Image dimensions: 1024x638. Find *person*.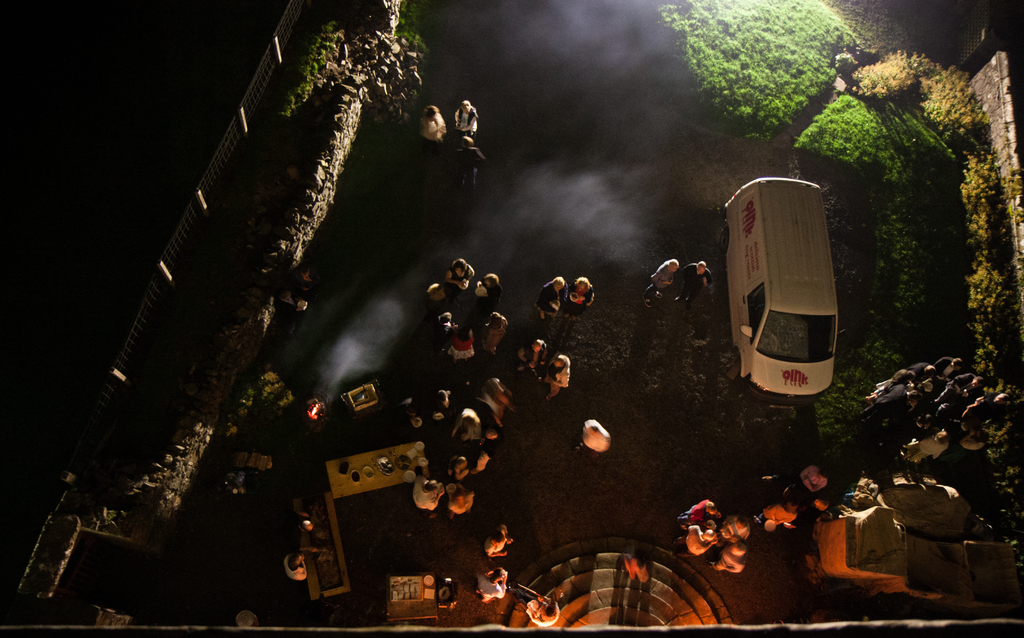
(x1=515, y1=338, x2=545, y2=372).
